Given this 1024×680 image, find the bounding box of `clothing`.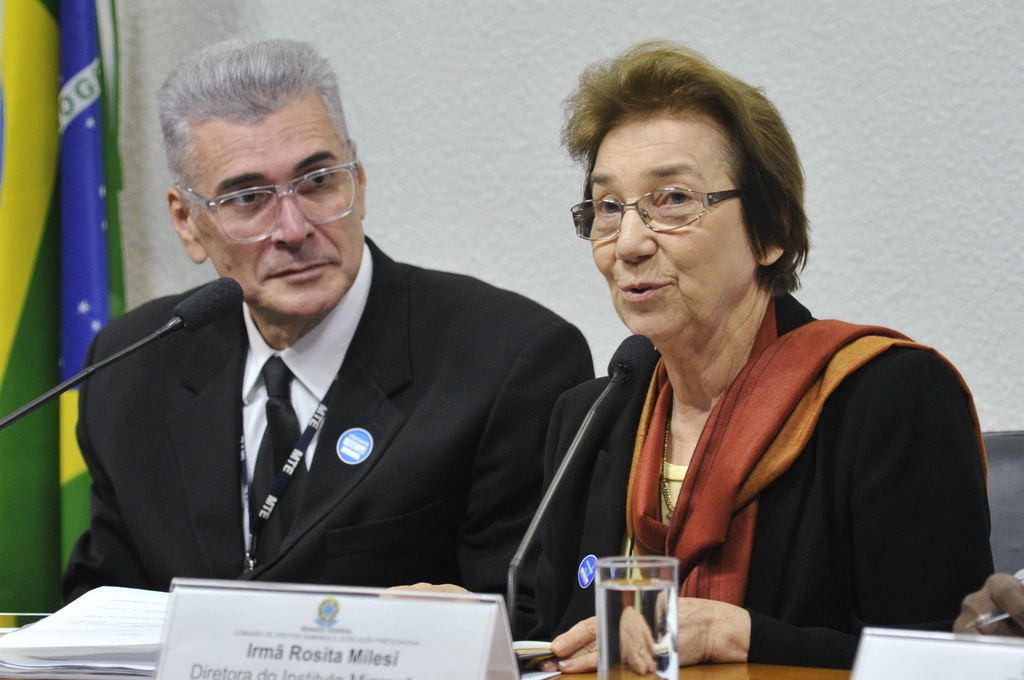
(x1=30, y1=239, x2=600, y2=649).
